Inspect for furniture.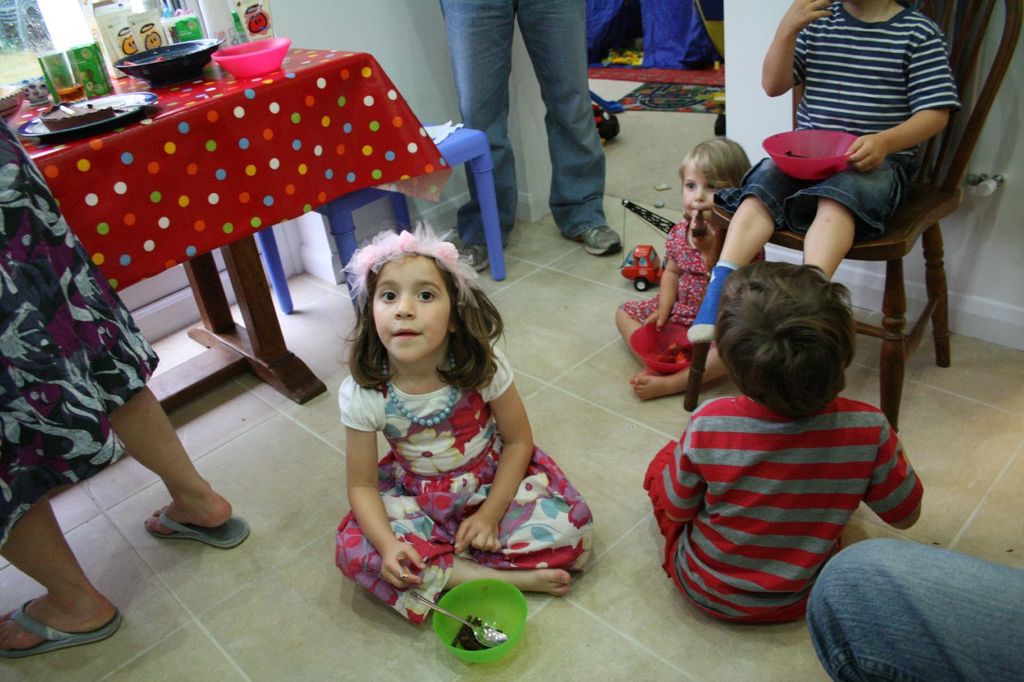
Inspection: (left=0, top=41, right=378, bottom=491).
